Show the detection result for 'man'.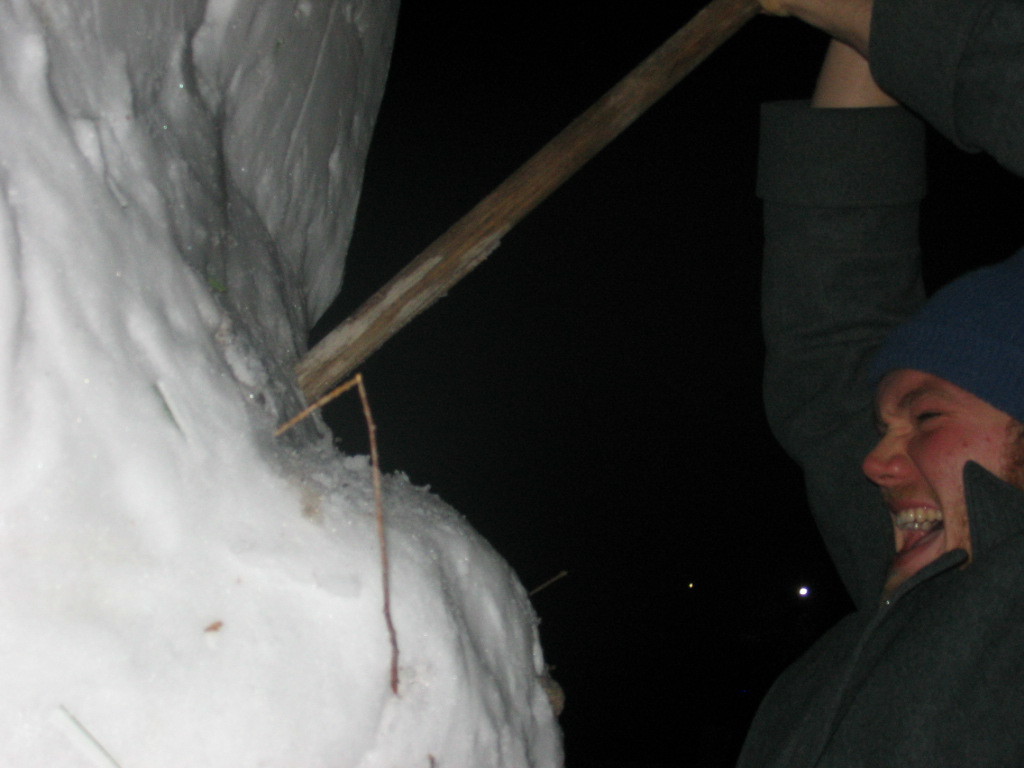
[left=728, top=0, right=1023, bottom=767].
